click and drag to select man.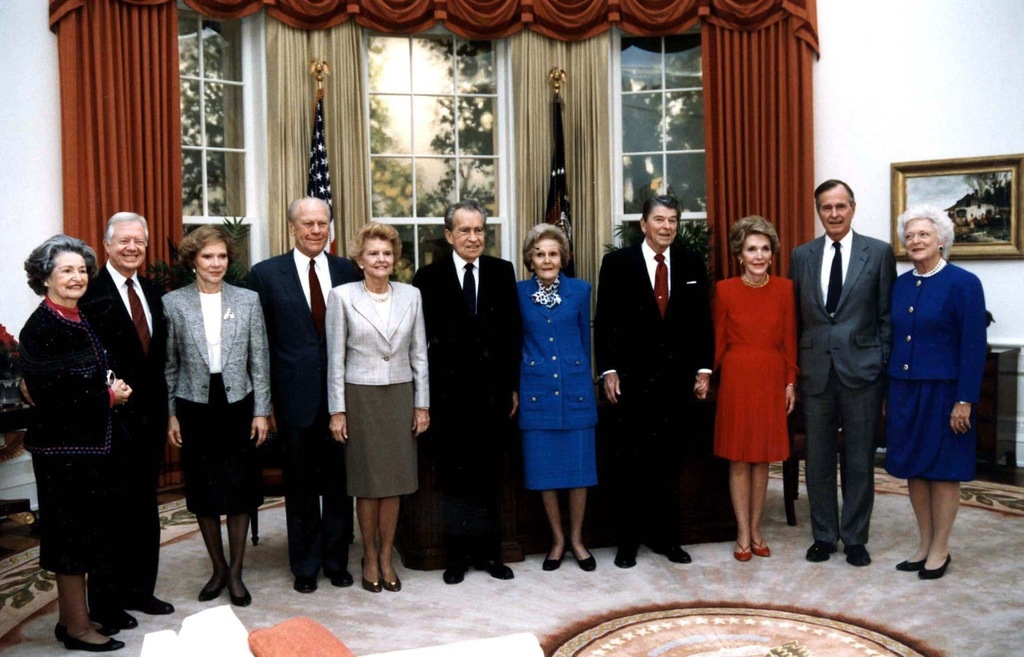
Selection: rect(239, 184, 369, 595).
